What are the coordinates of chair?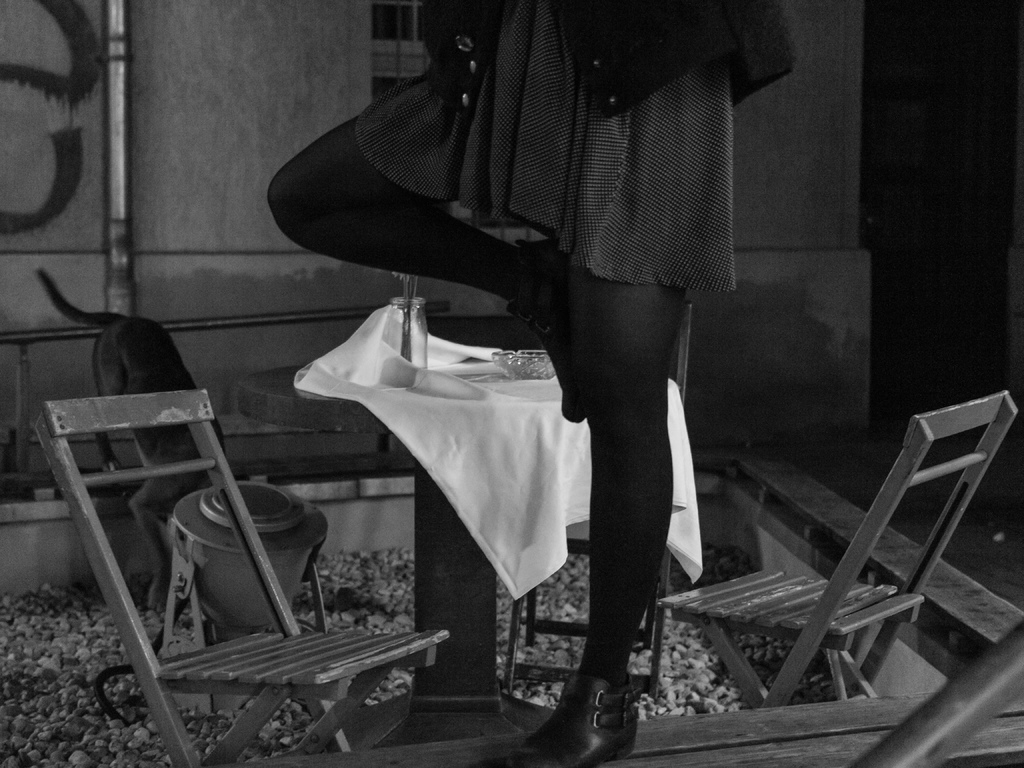
bbox=(35, 386, 452, 767).
